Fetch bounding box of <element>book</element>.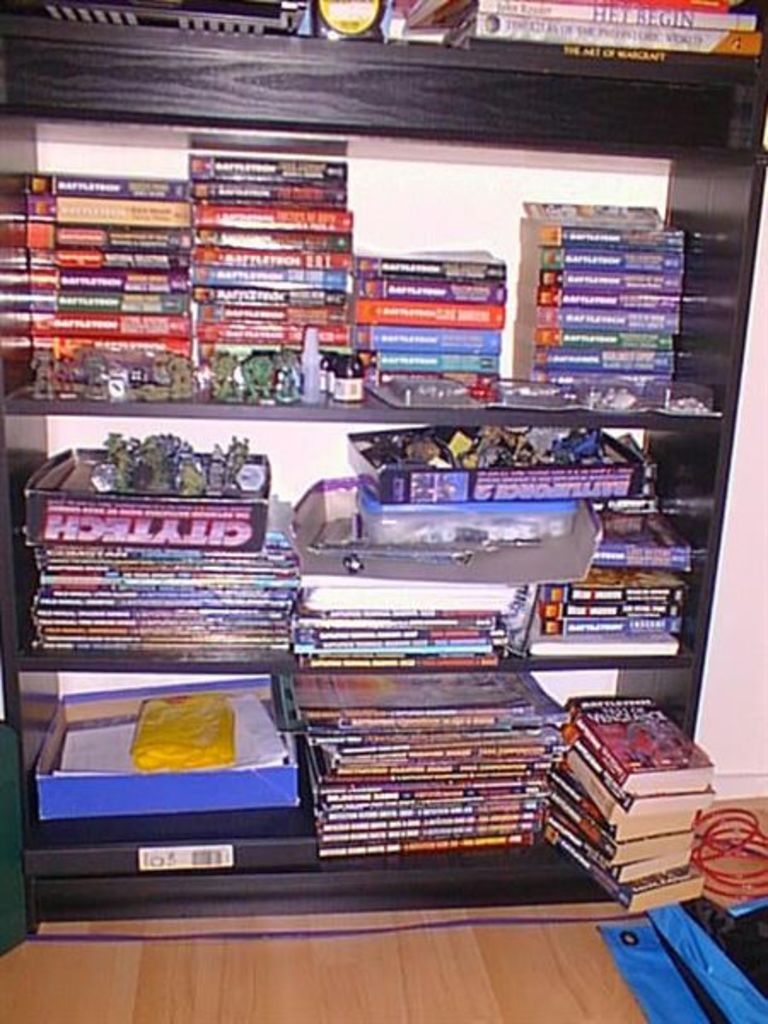
Bbox: x1=459, y1=0, x2=759, y2=48.
